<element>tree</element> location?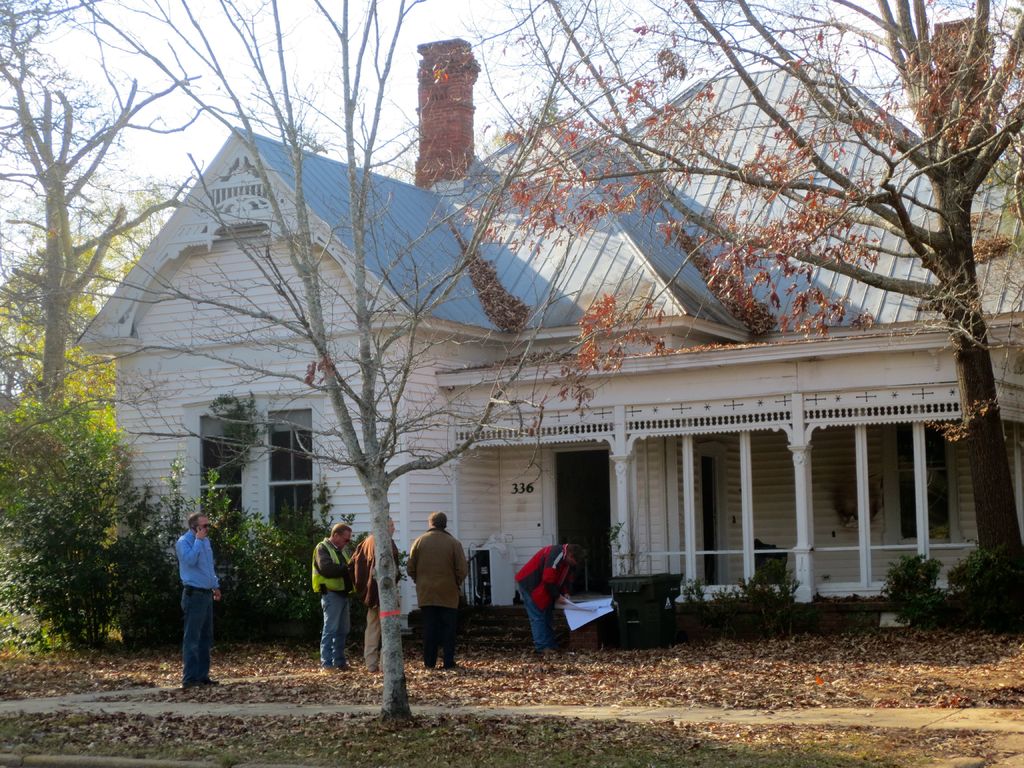
(x1=0, y1=0, x2=726, y2=726)
